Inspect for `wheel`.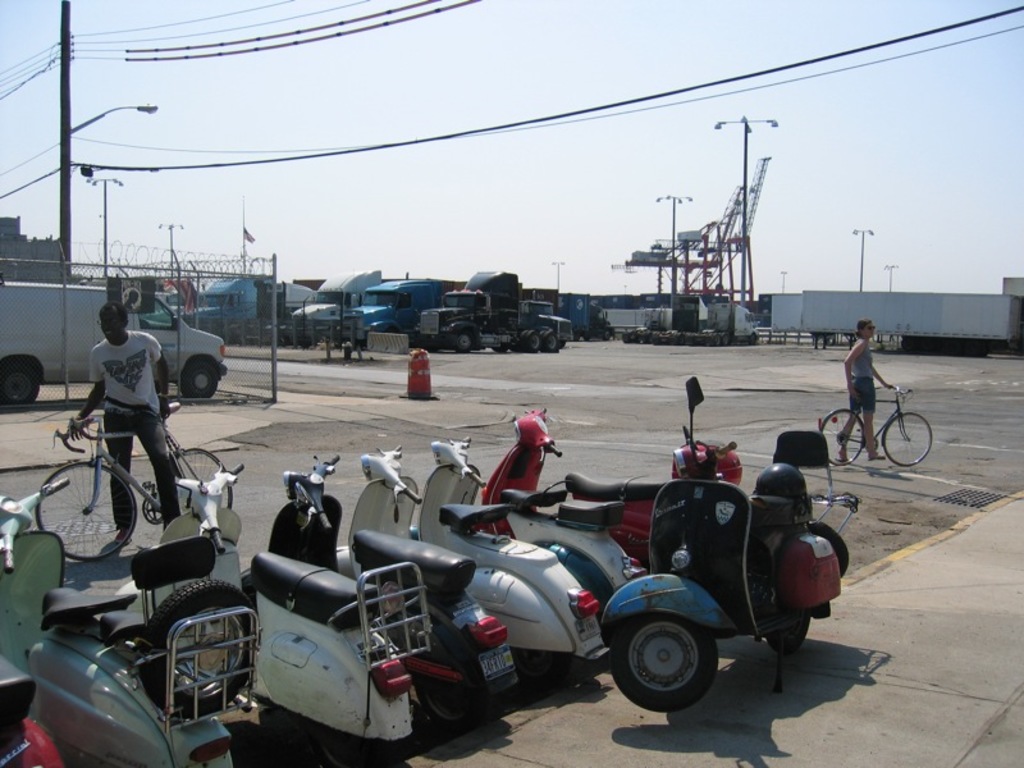
Inspection: detection(881, 411, 932, 467).
